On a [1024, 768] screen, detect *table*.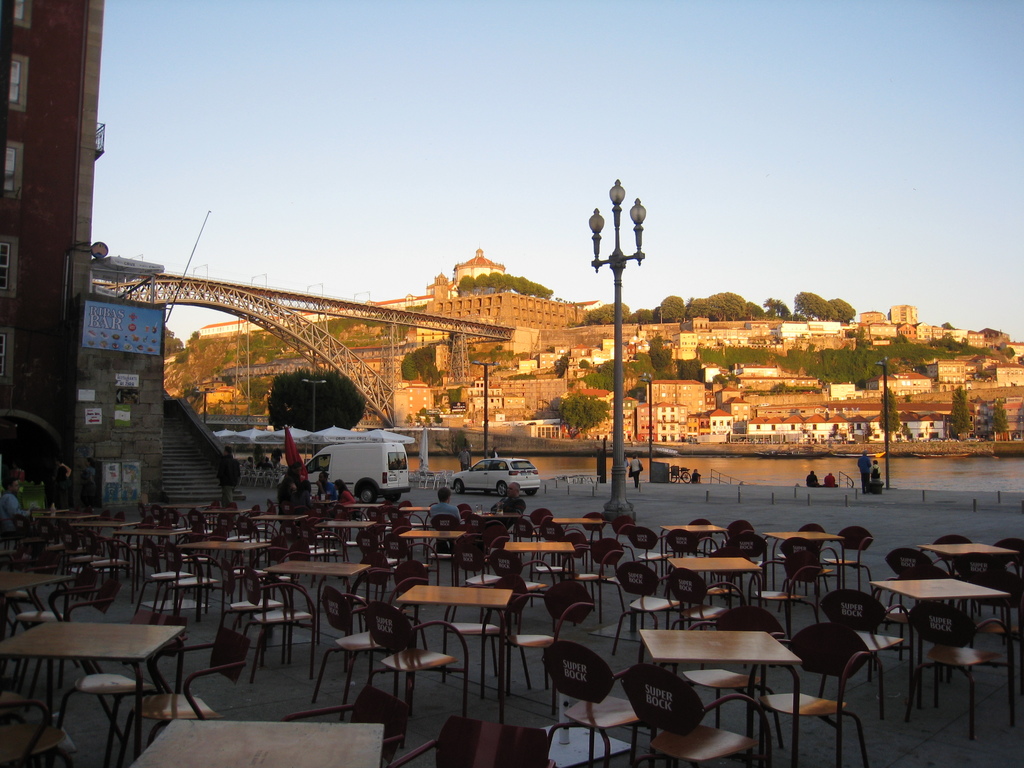
(left=173, top=536, right=268, bottom=620).
